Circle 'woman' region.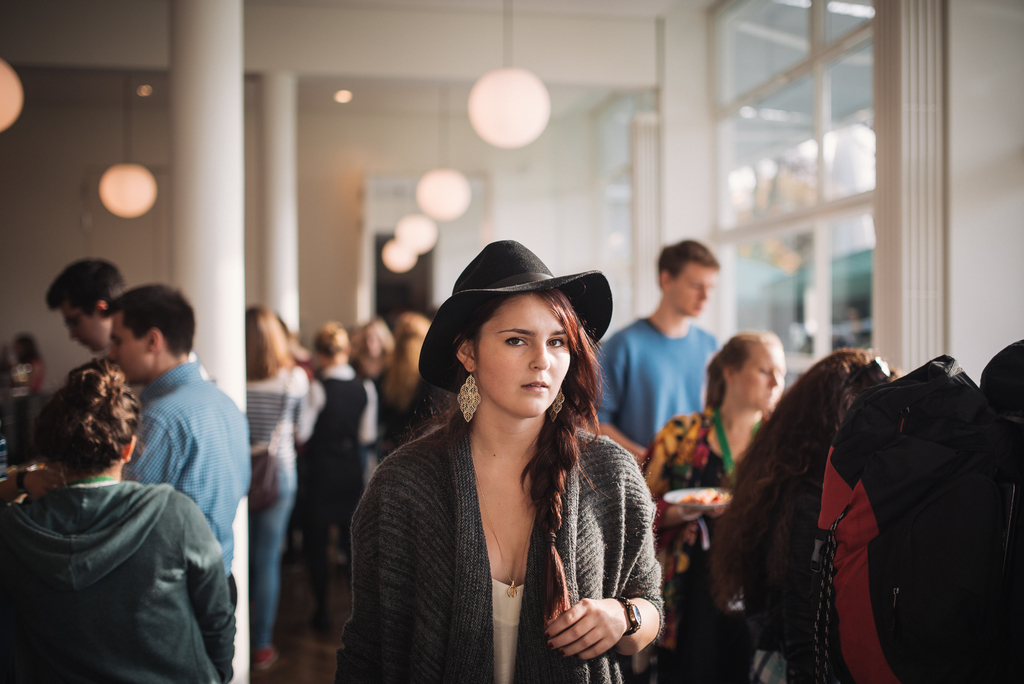
Region: detection(384, 321, 430, 432).
